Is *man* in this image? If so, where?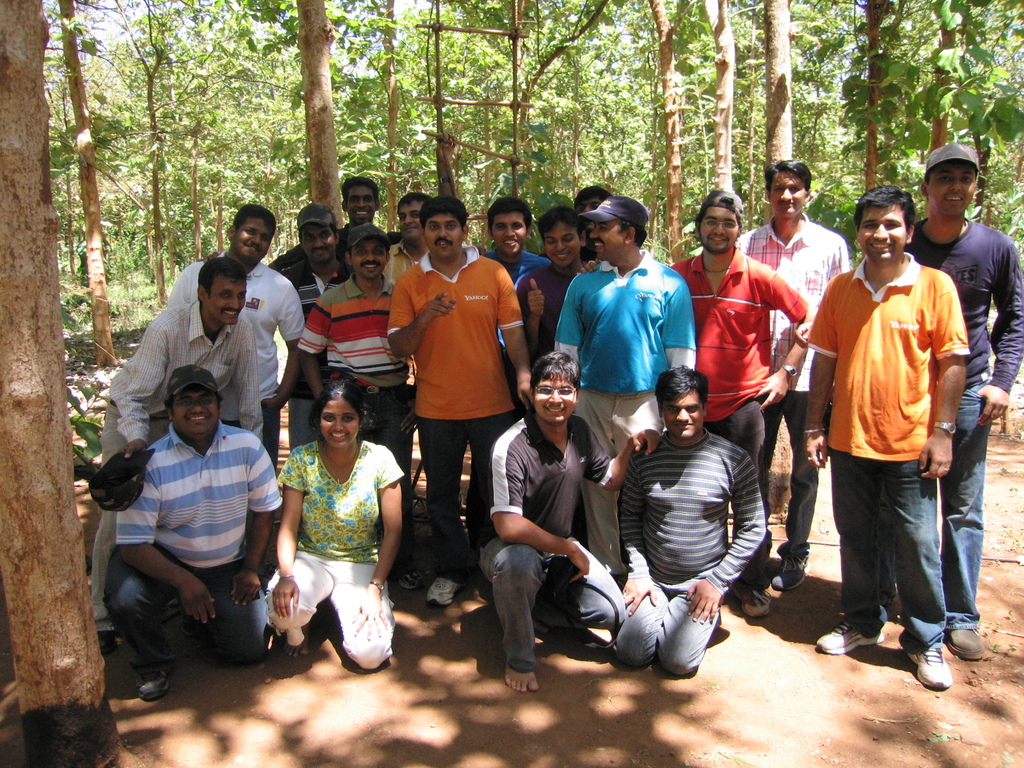
Yes, at l=585, t=380, r=776, b=691.
